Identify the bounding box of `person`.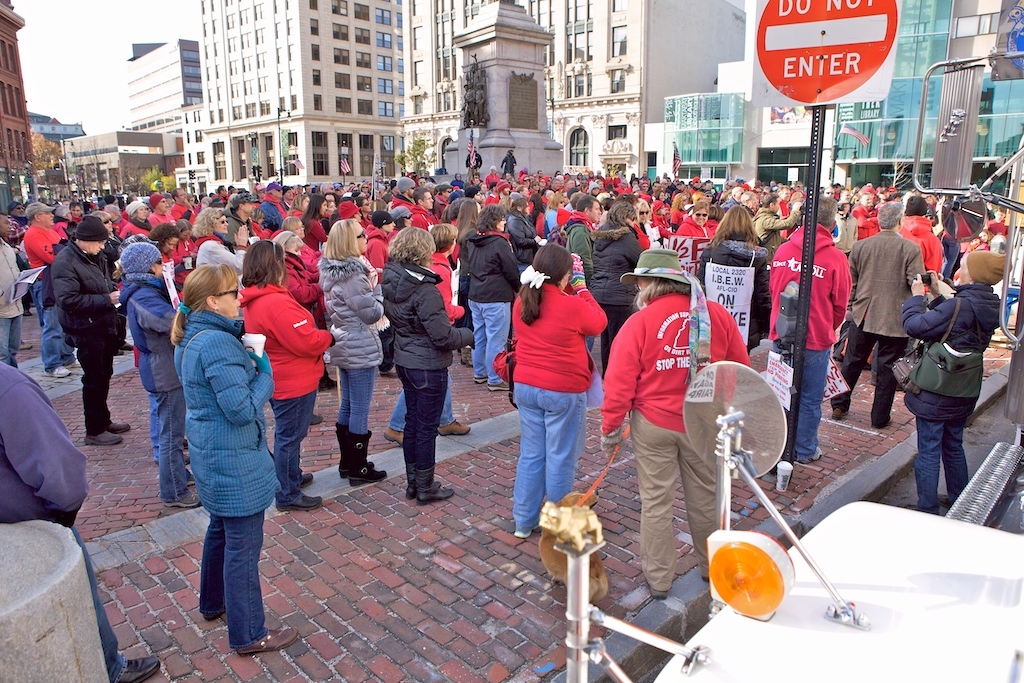
left=385, top=224, right=475, bottom=448.
